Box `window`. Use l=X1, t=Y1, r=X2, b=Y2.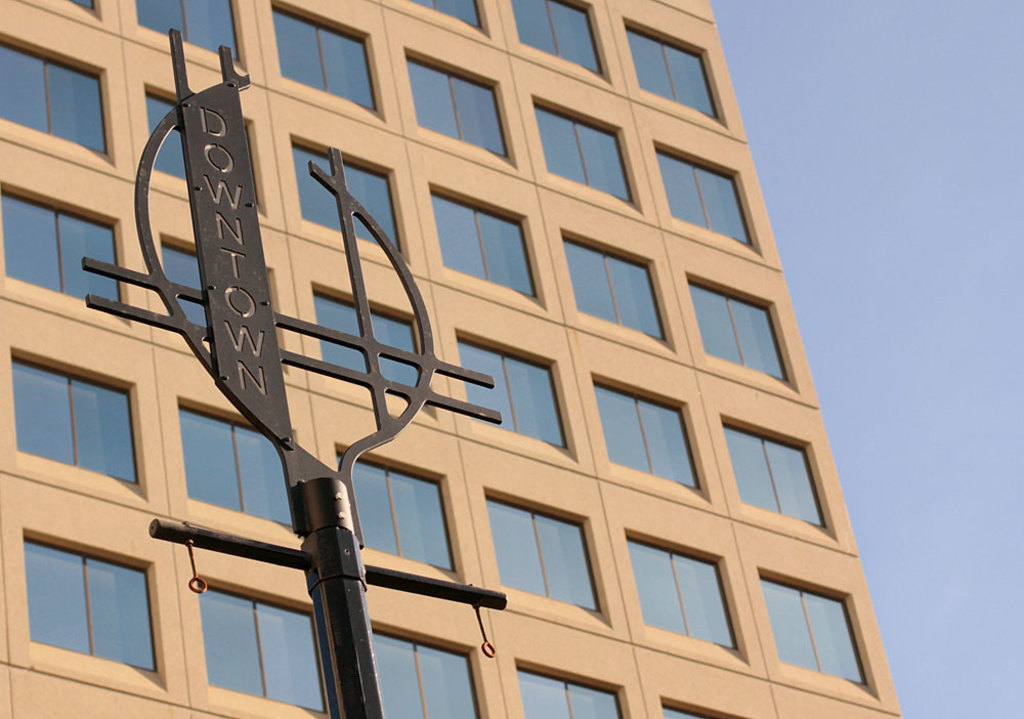
l=716, t=413, r=834, b=538.
